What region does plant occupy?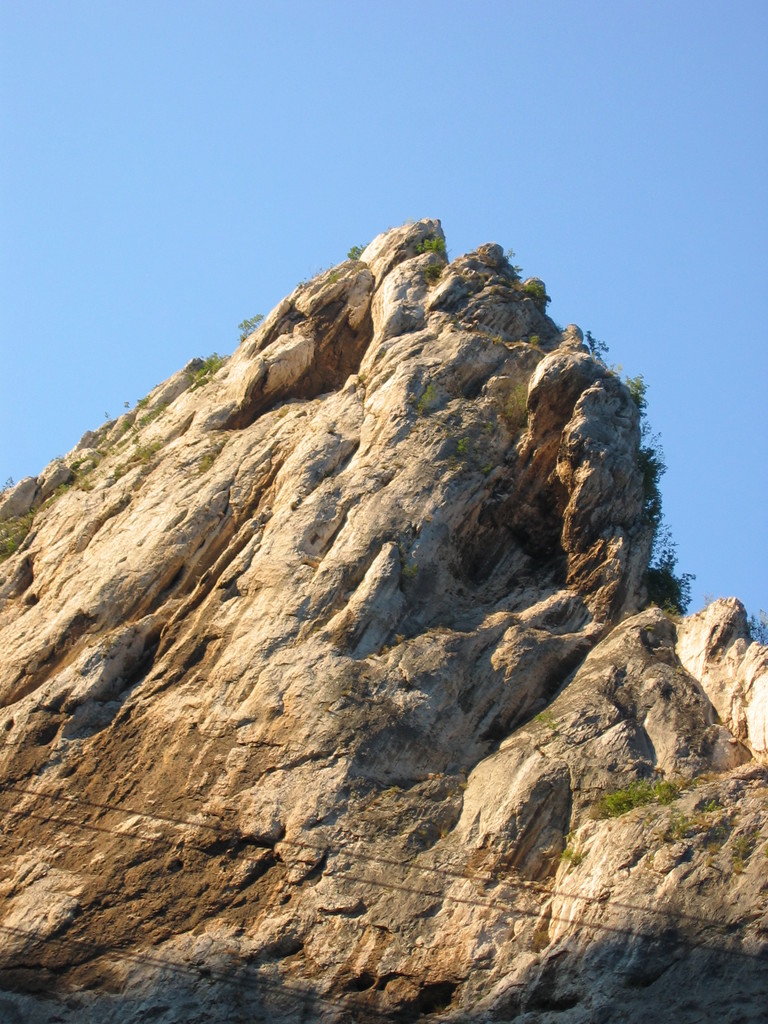
crop(376, 630, 404, 655).
